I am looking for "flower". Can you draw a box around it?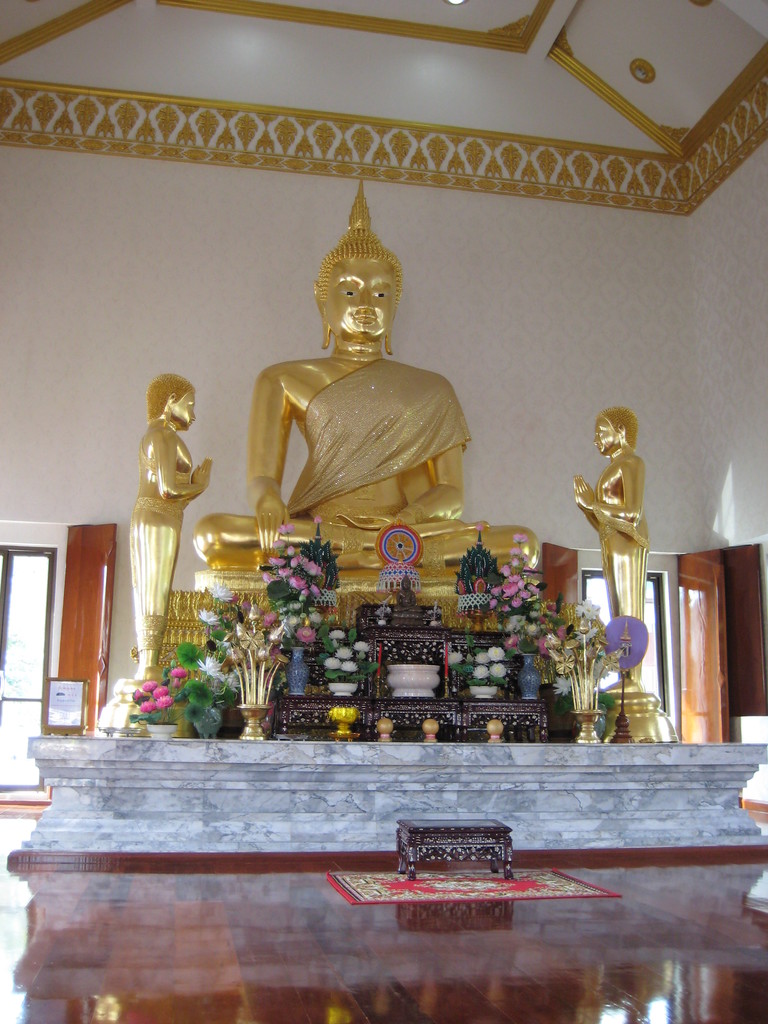
Sure, the bounding box is box=[478, 524, 484, 536].
